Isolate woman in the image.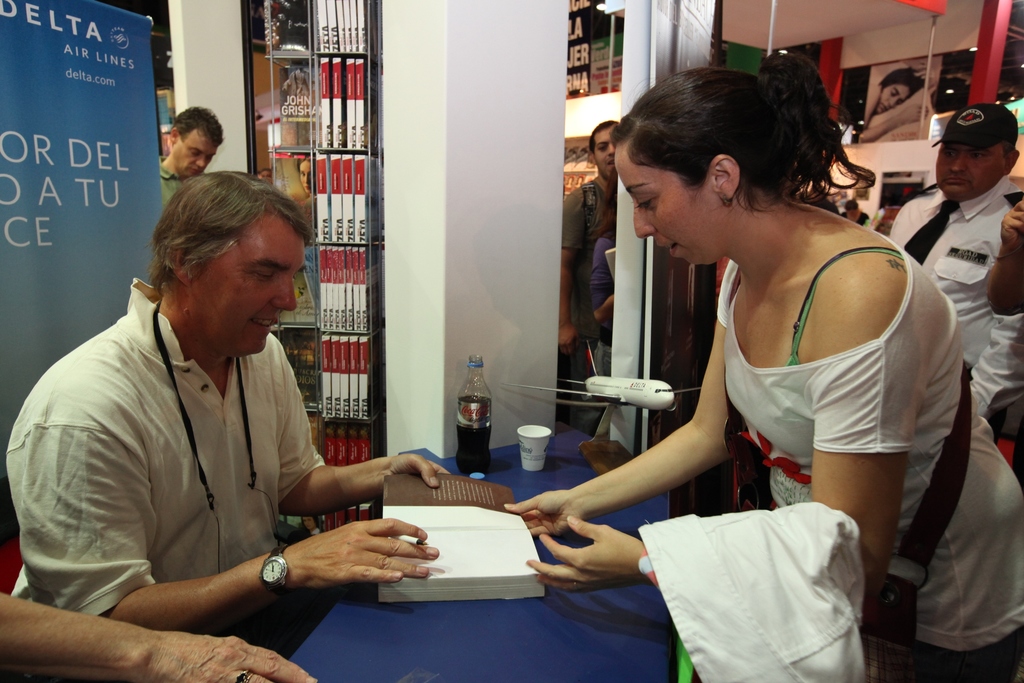
Isolated region: box(296, 157, 314, 208).
